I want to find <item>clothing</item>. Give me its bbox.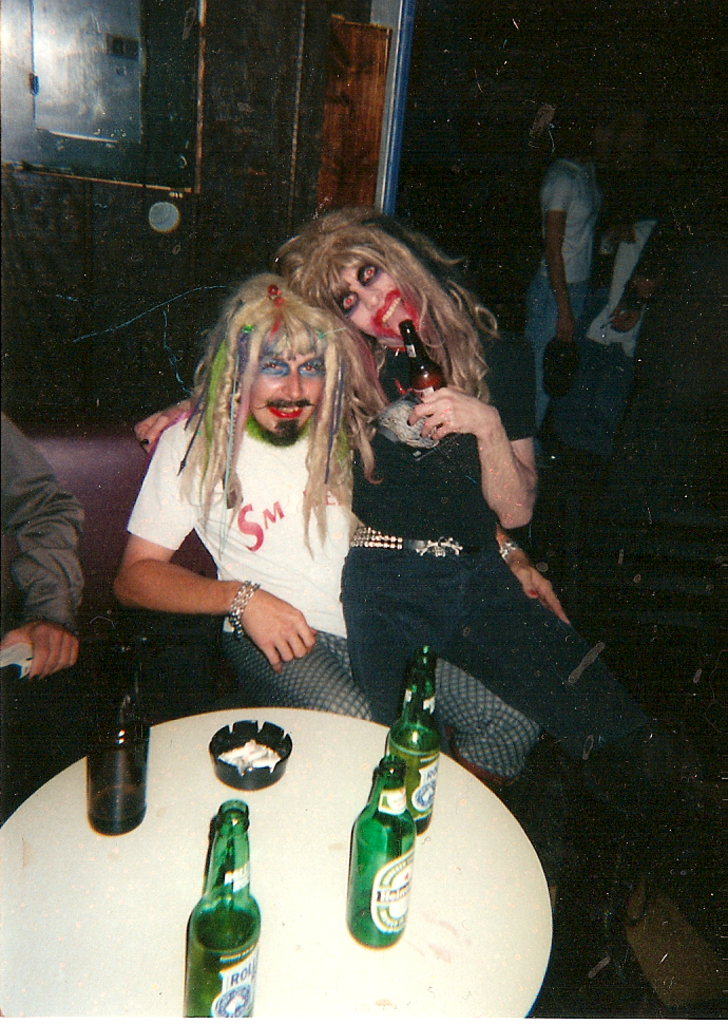
crop(0, 407, 88, 798).
